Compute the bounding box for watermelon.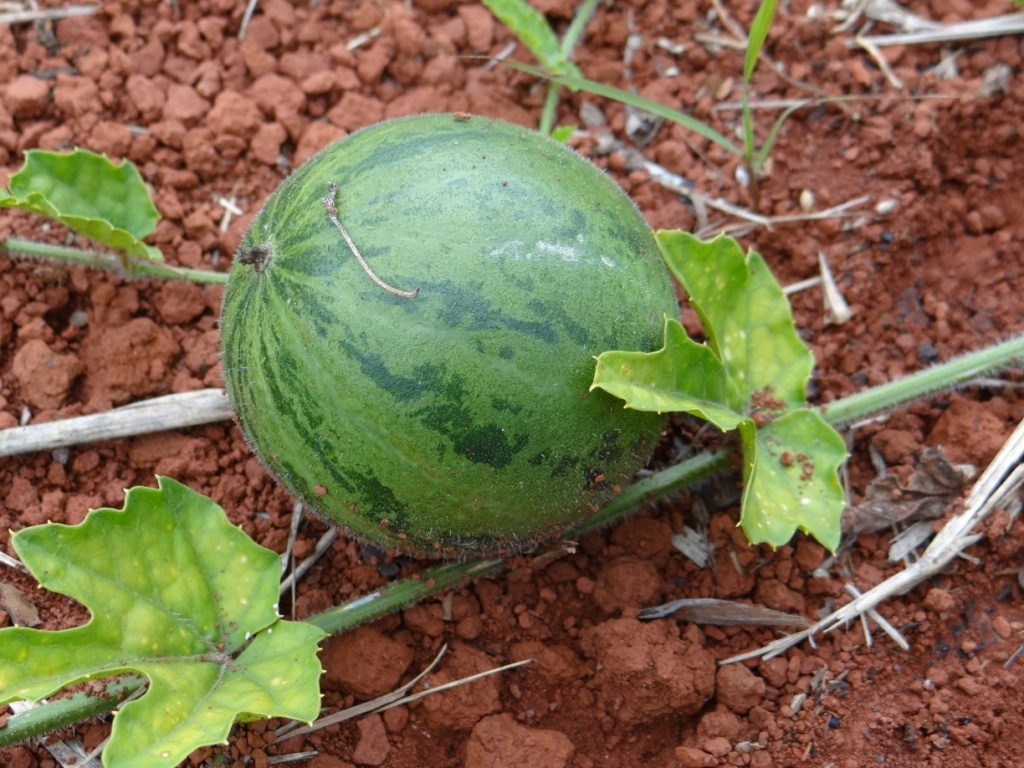
left=223, top=112, right=677, bottom=567.
